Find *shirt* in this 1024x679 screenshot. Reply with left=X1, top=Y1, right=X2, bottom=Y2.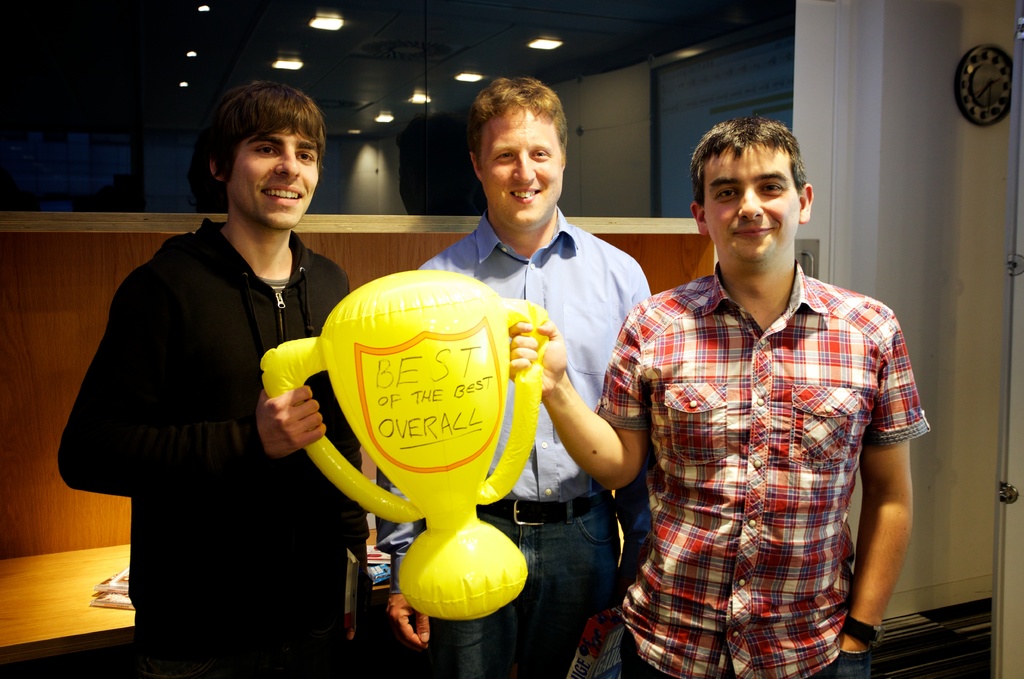
left=372, top=213, right=653, bottom=559.
